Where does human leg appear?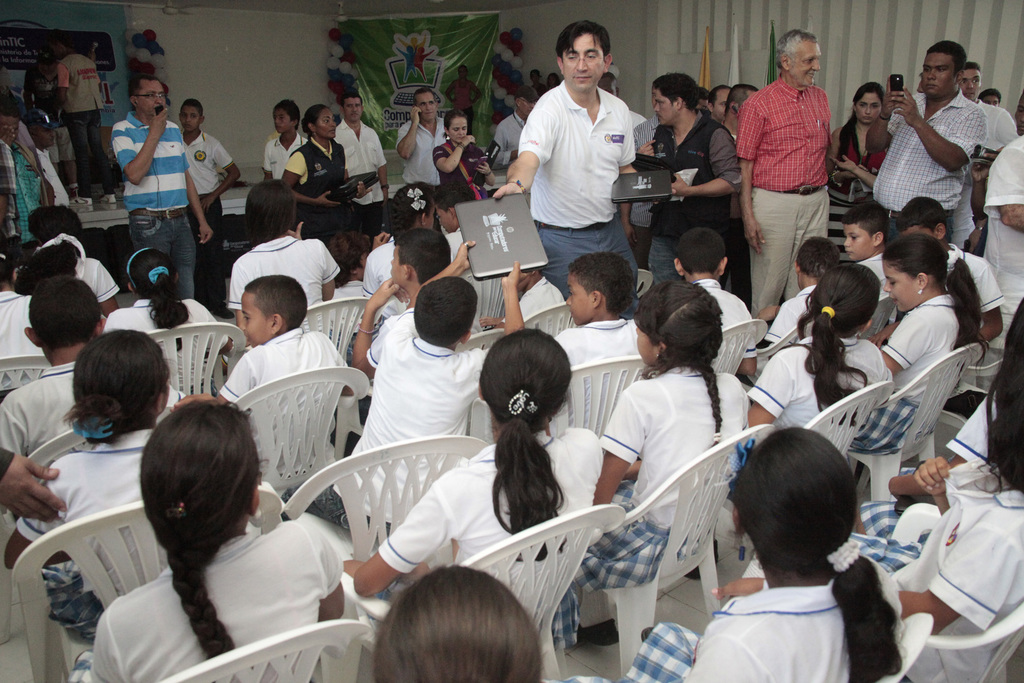
Appears at pyautogui.locateOnScreen(168, 220, 197, 300).
